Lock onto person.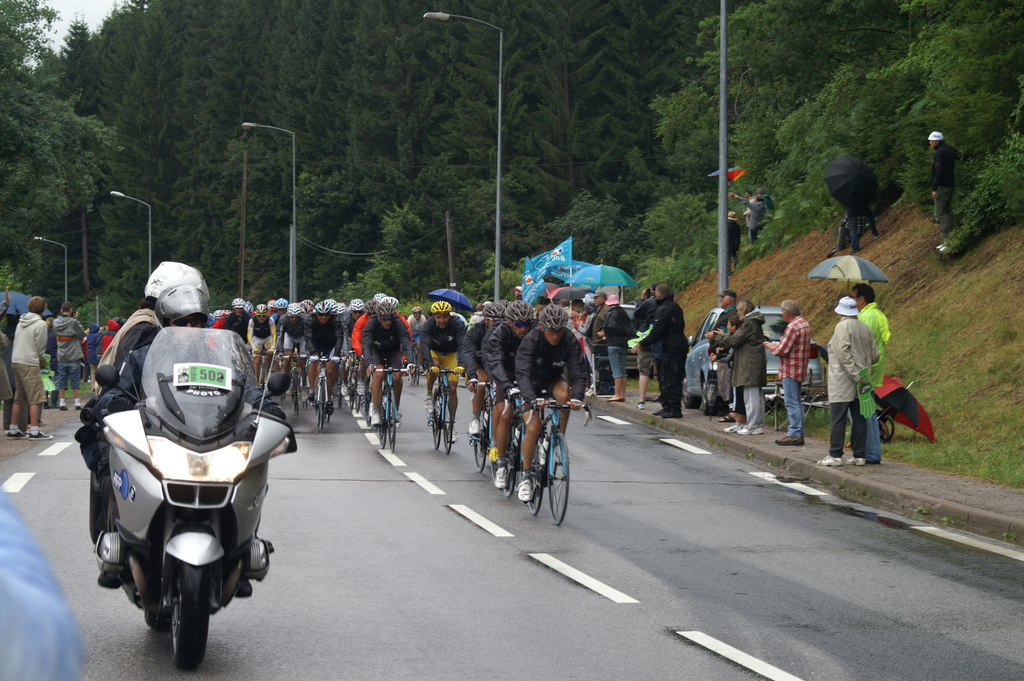
Locked: left=408, top=304, right=424, bottom=352.
